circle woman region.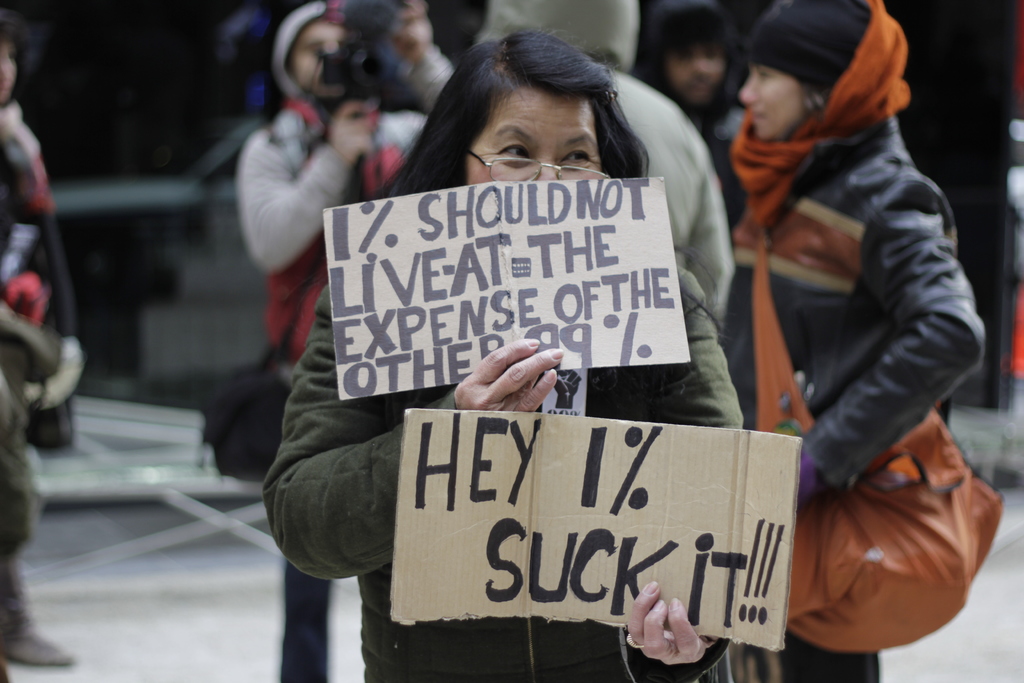
Region: rect(709, 0, 998, 682).
